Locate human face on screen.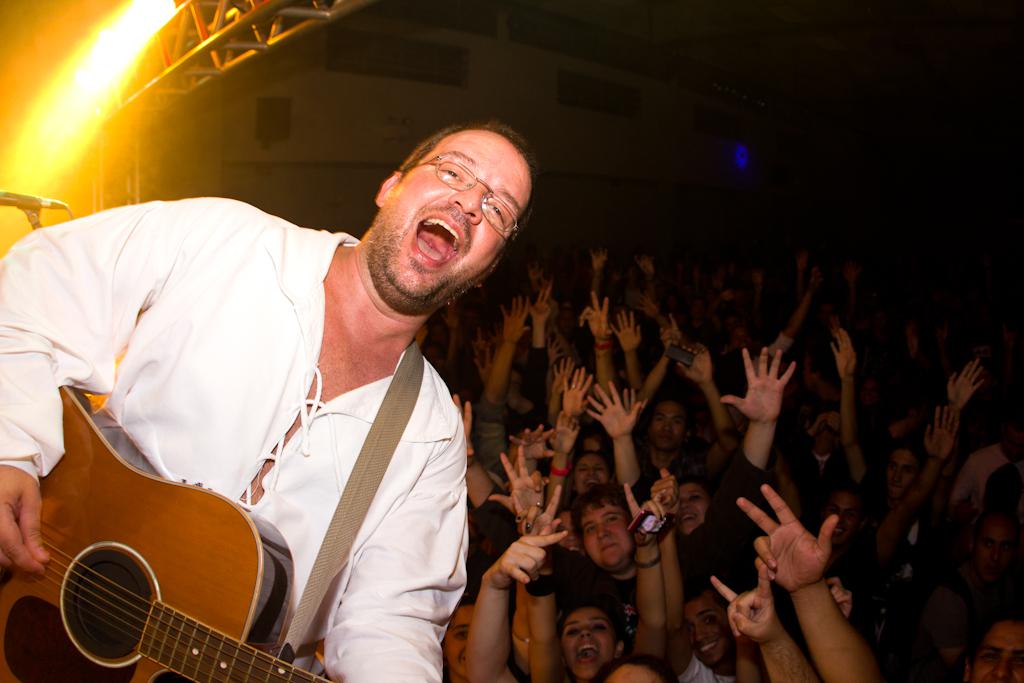
On screen at BBox(562, 609, 614, 675).
